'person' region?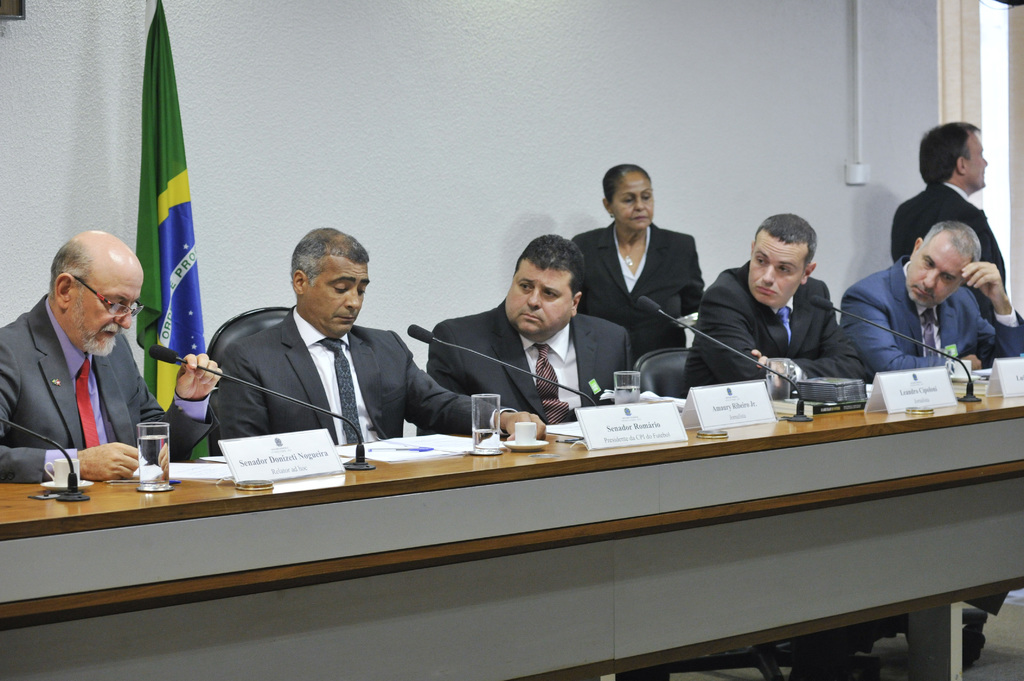
<bbox>428, 234, 636, 427</bbox>
